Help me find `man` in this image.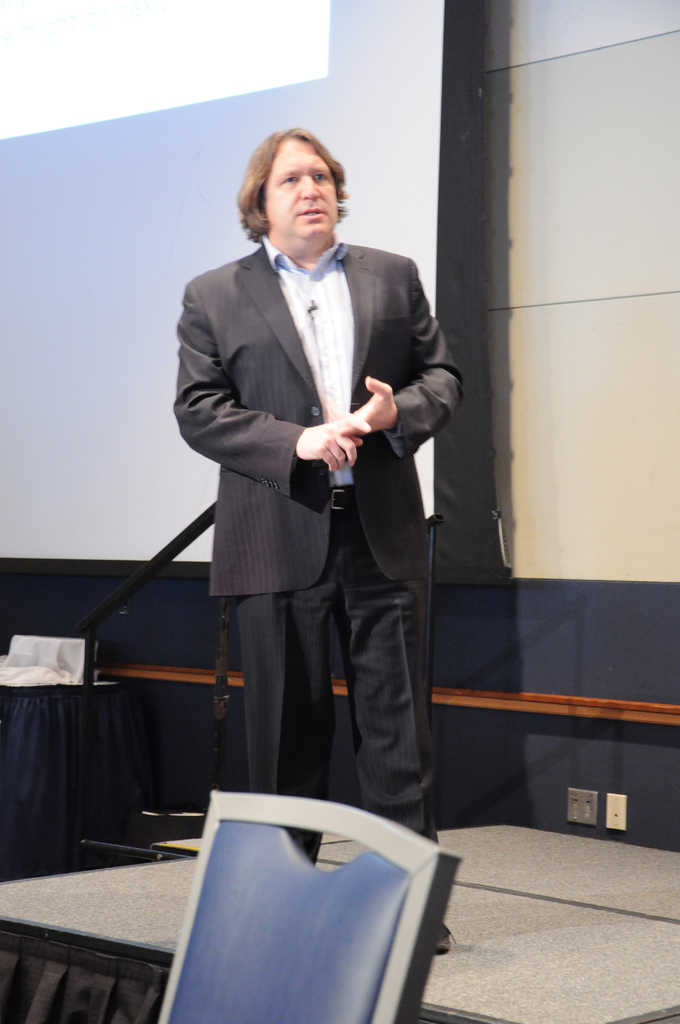
Found it: <region>172, 127, 464, 952</region>.
